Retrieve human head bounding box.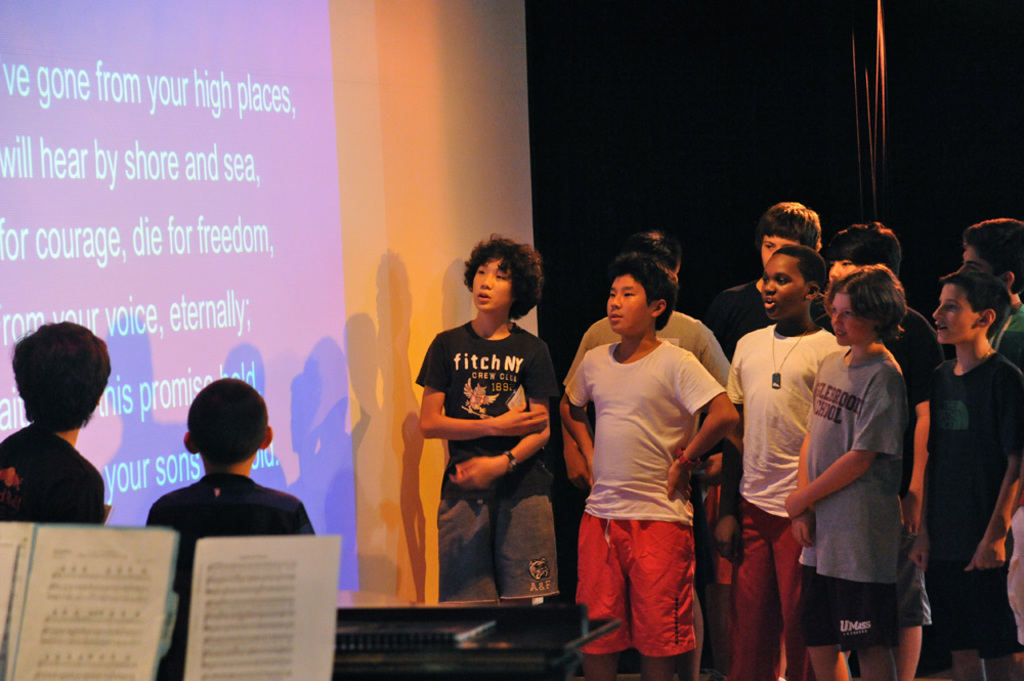
Bounding box: bbox(932, 270, 1011, 343).
